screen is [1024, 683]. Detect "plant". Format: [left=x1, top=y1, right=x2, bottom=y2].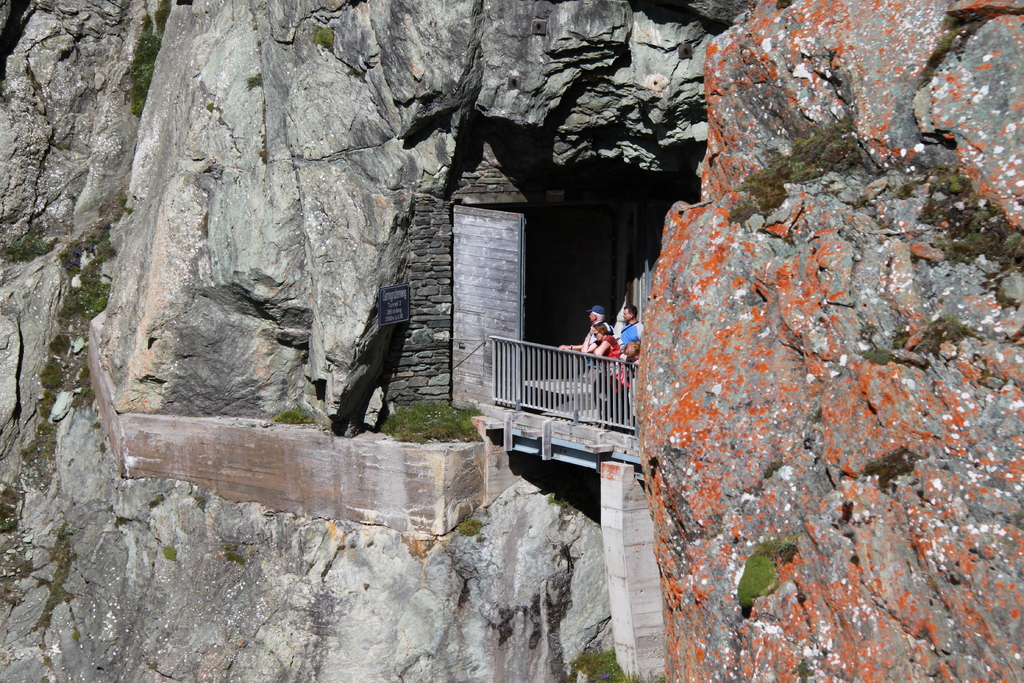
[left=902, top=185, right=911, bottom=201].
